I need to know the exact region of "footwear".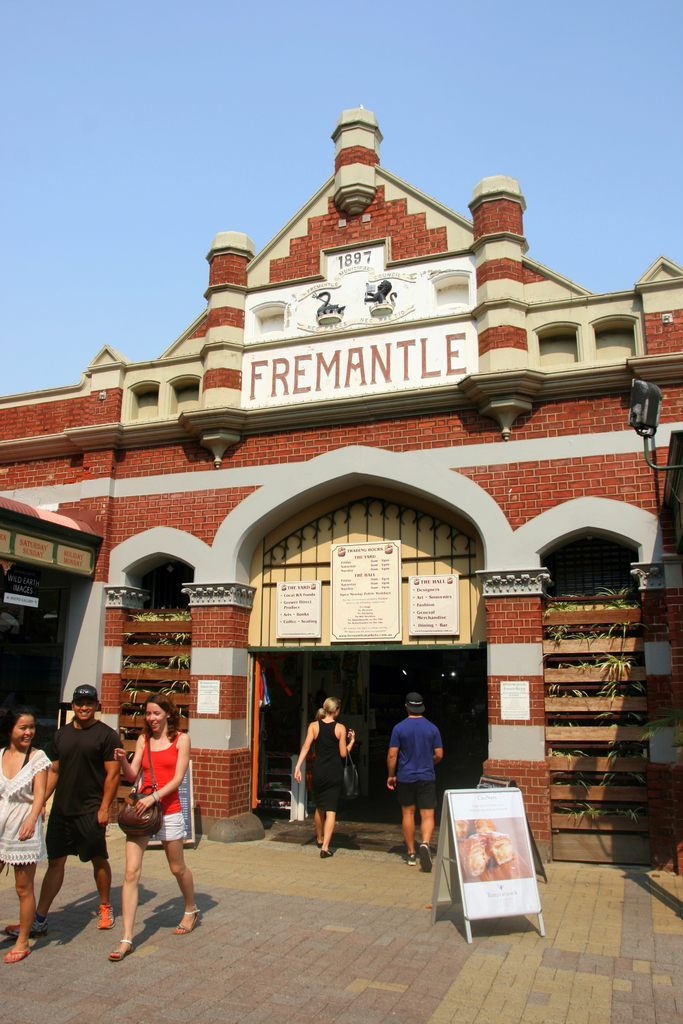
Region: (left=318, top=834, right=335, bottom=861).
